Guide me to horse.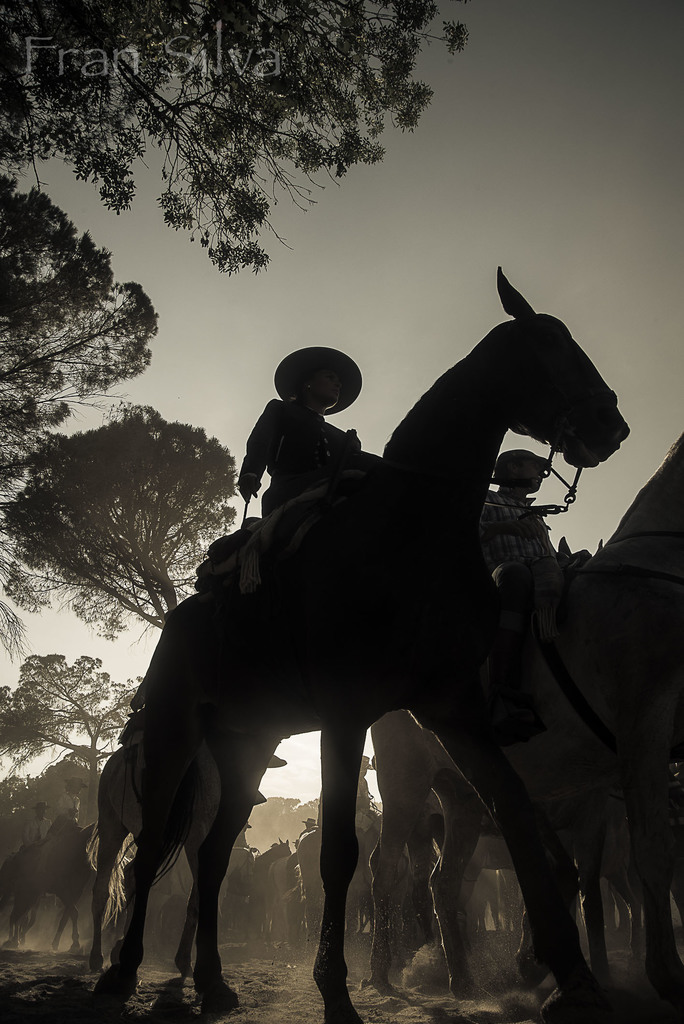
Guidance: (91, 266, 631, 1023).
